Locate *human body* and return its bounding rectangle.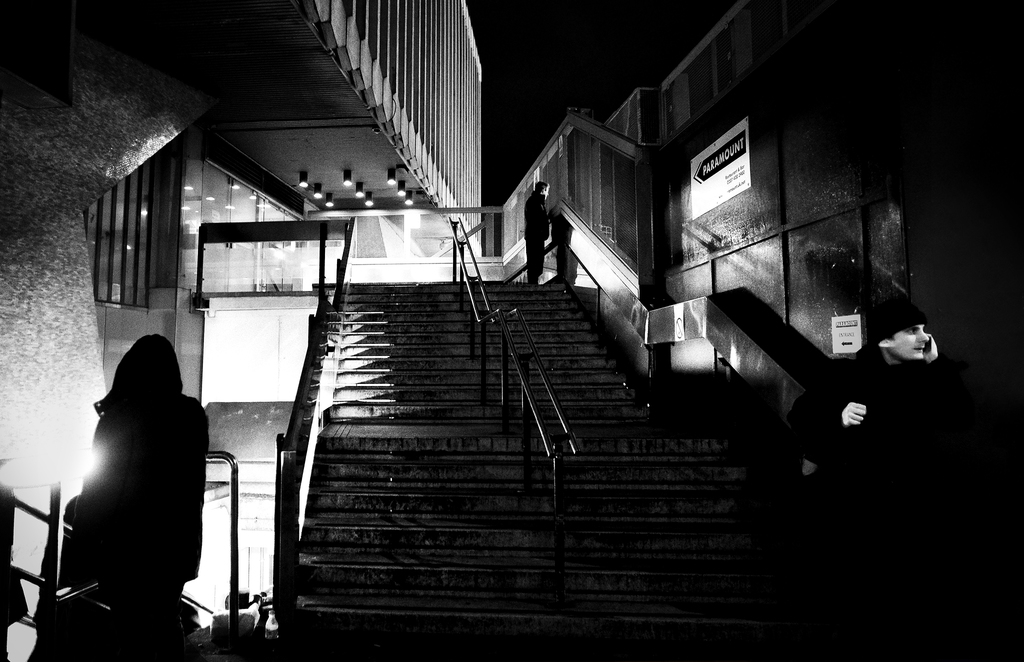
{"left": 524, "top": 179, "right": 549, "bottom": 285}.
